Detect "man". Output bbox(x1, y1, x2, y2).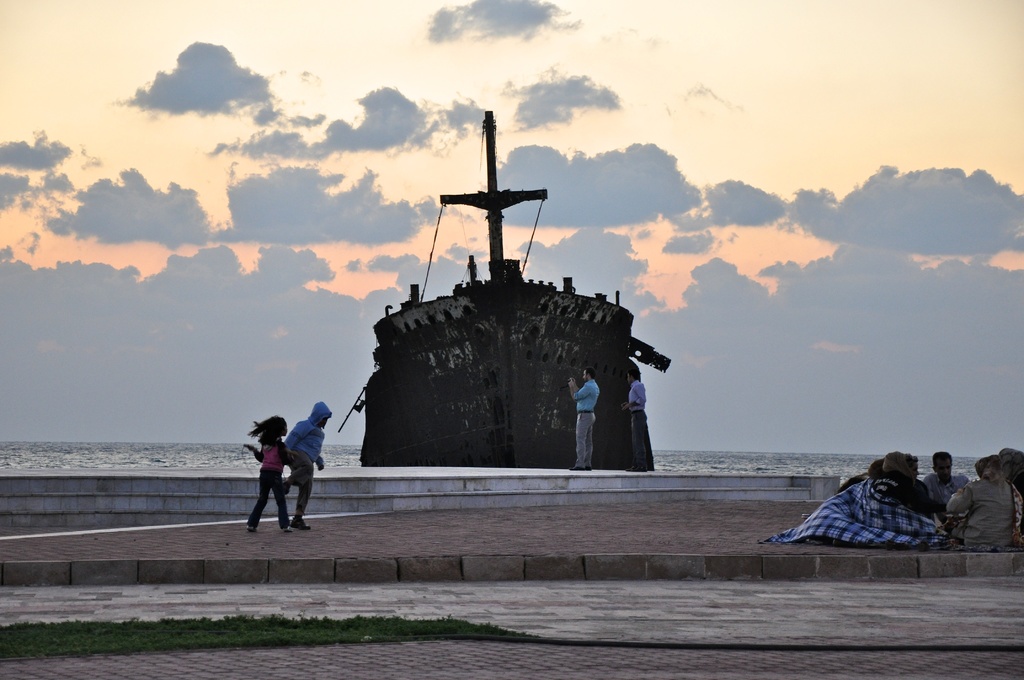
bbox(941, 448, 1023, 546).
